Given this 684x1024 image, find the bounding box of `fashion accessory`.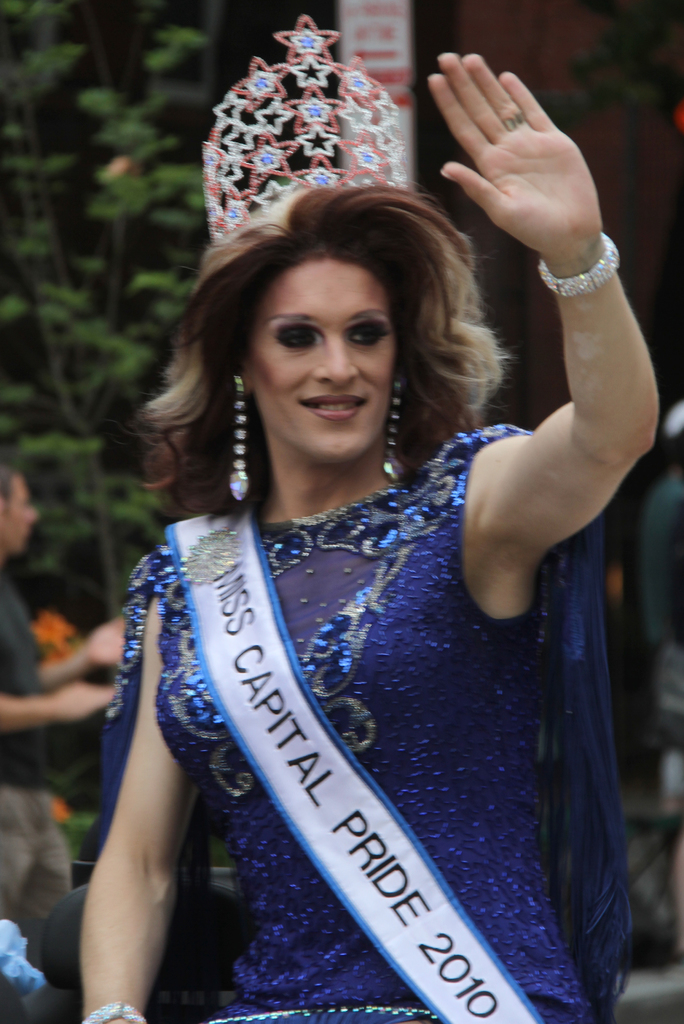
select_region(203, 12, 417, 246).
